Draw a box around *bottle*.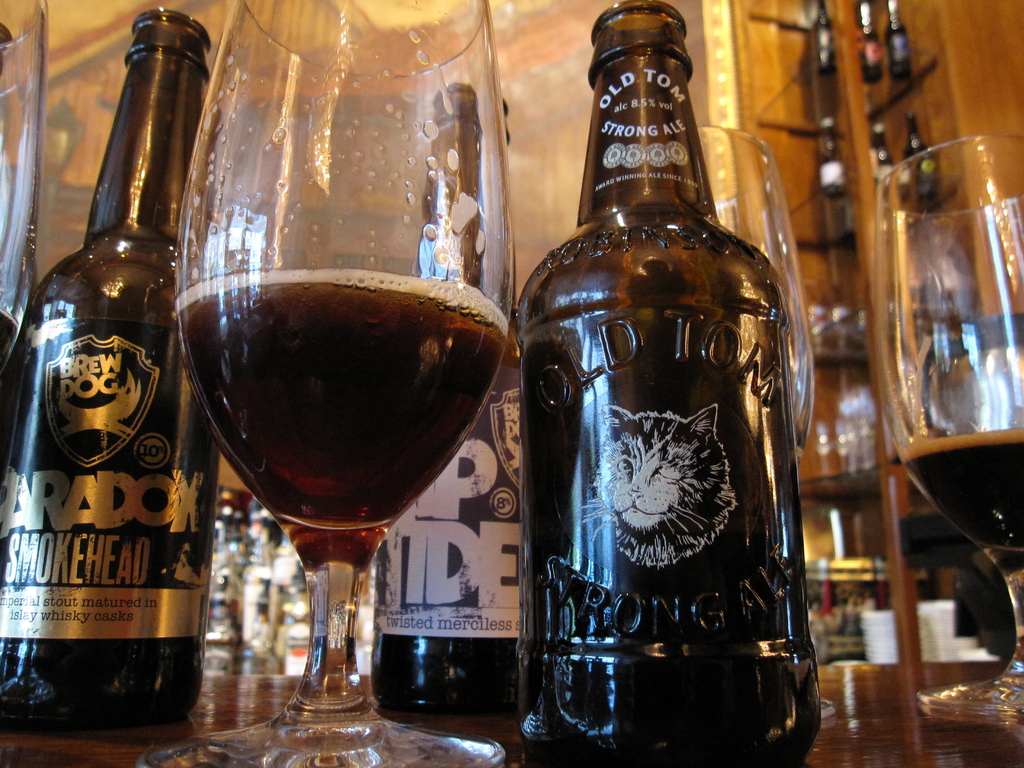
0:0:225:728.
